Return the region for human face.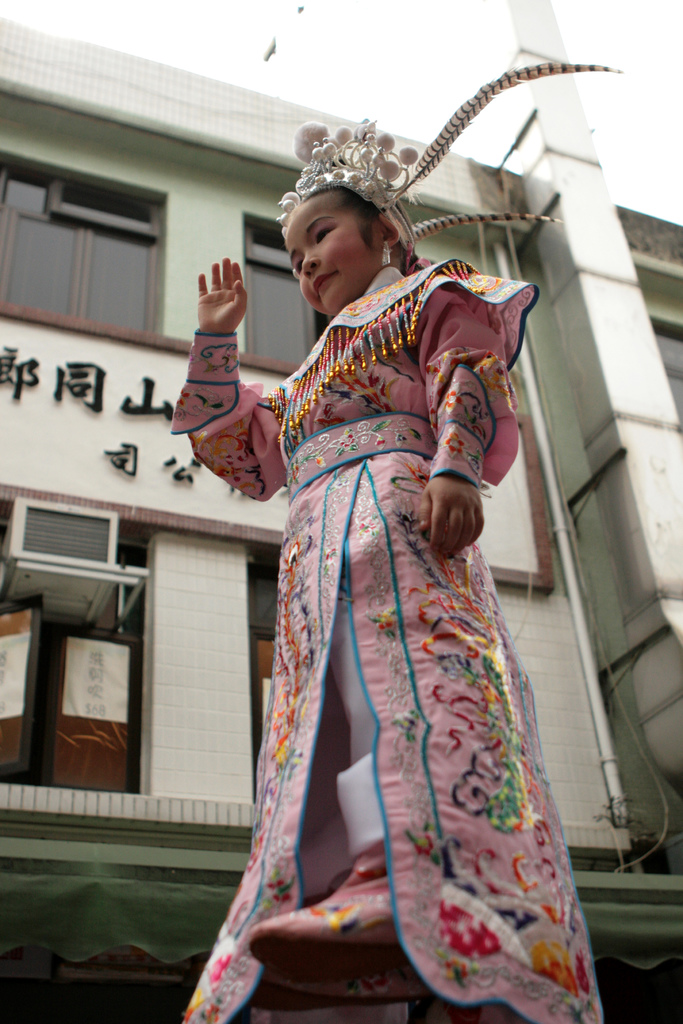
x1=279 y1=193 x2=376 y2=323.
